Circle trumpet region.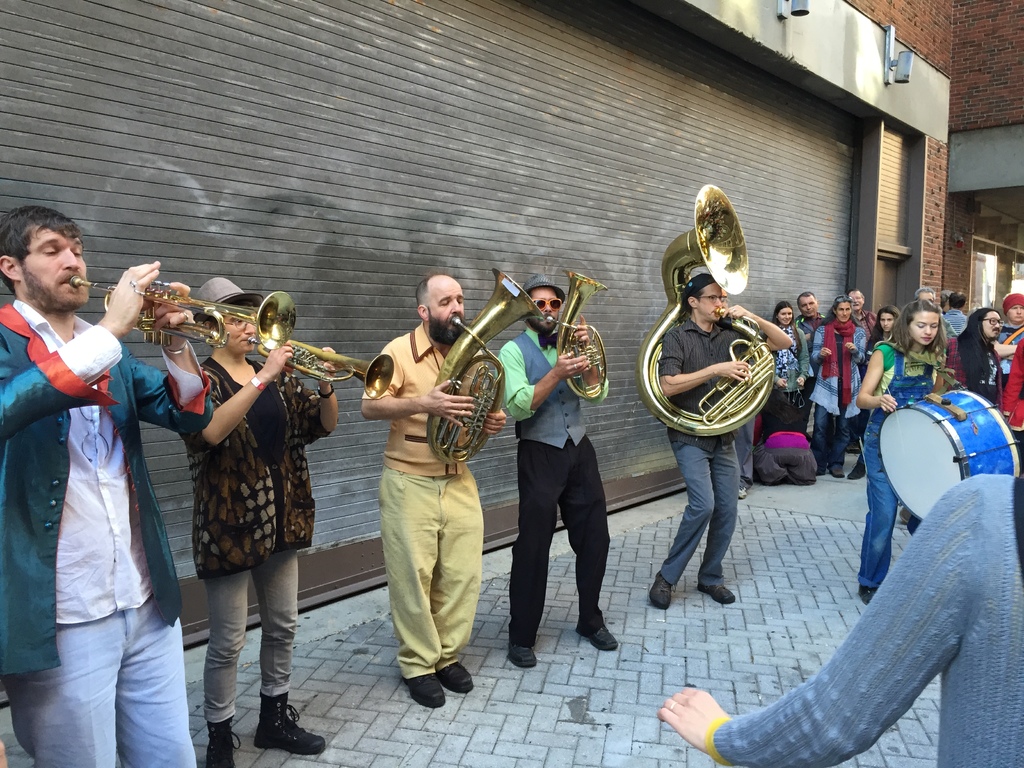
Region: region(544, 269, 609, 404).
